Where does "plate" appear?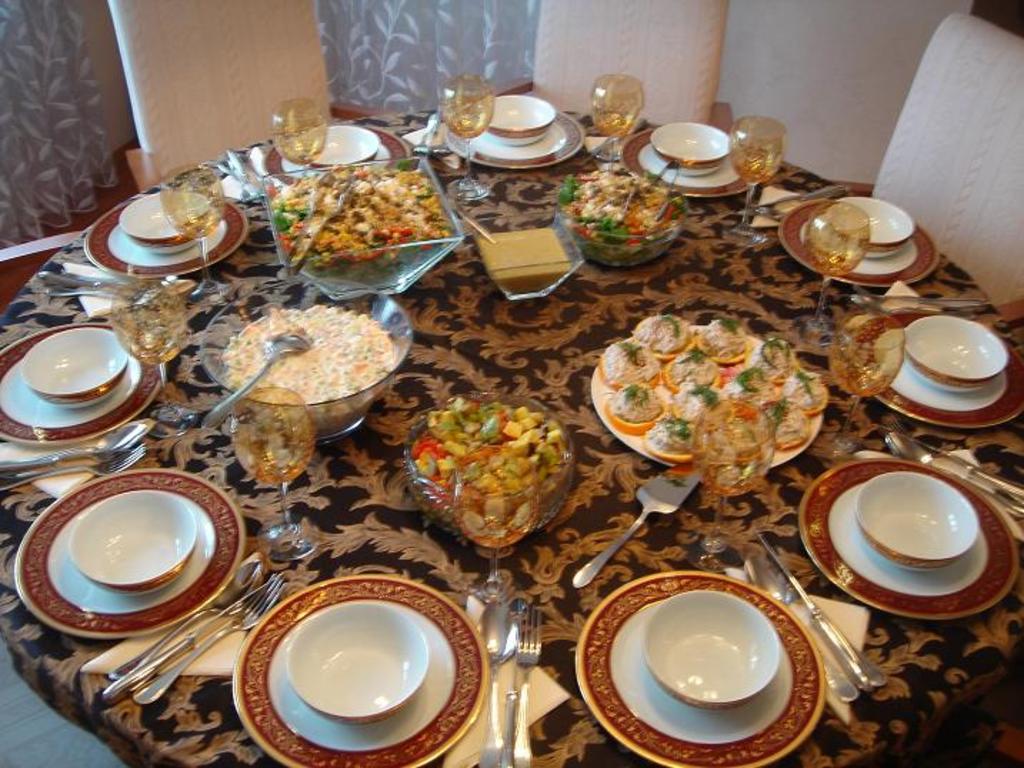
Appears at x1=771 y1=191 x2=957 y2=301.
